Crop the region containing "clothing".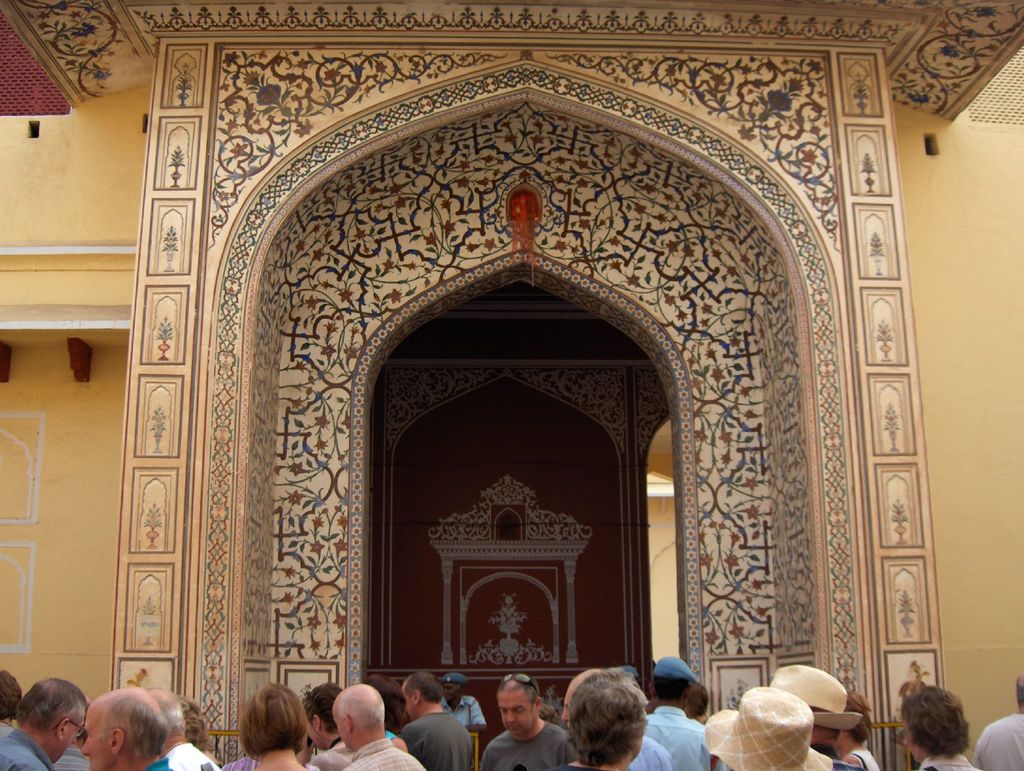
Crop region: {"x1": 396, "y1": 701, "x2": 478, "y2": 770}.
